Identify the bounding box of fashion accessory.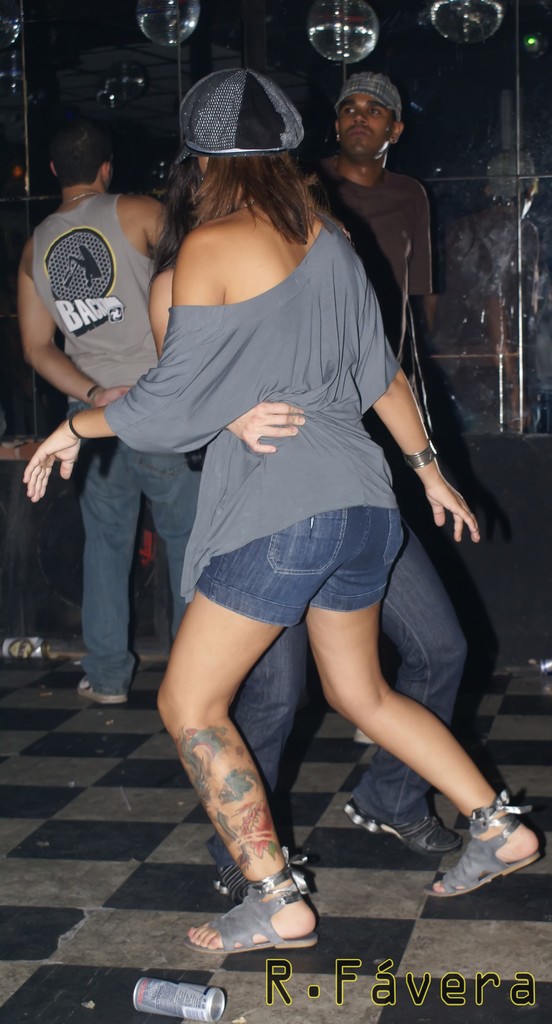
[left=331, top=151, right=342, bottom=175].
